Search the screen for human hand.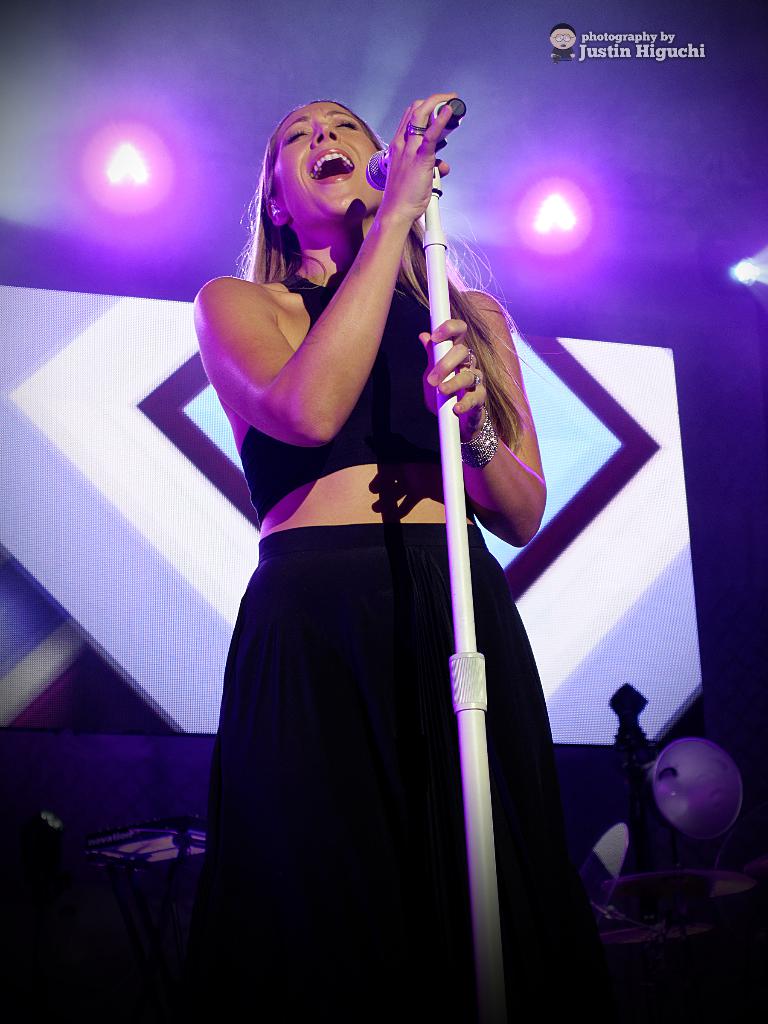
Found at (left=419, top=314, right=487, bottom=442).
